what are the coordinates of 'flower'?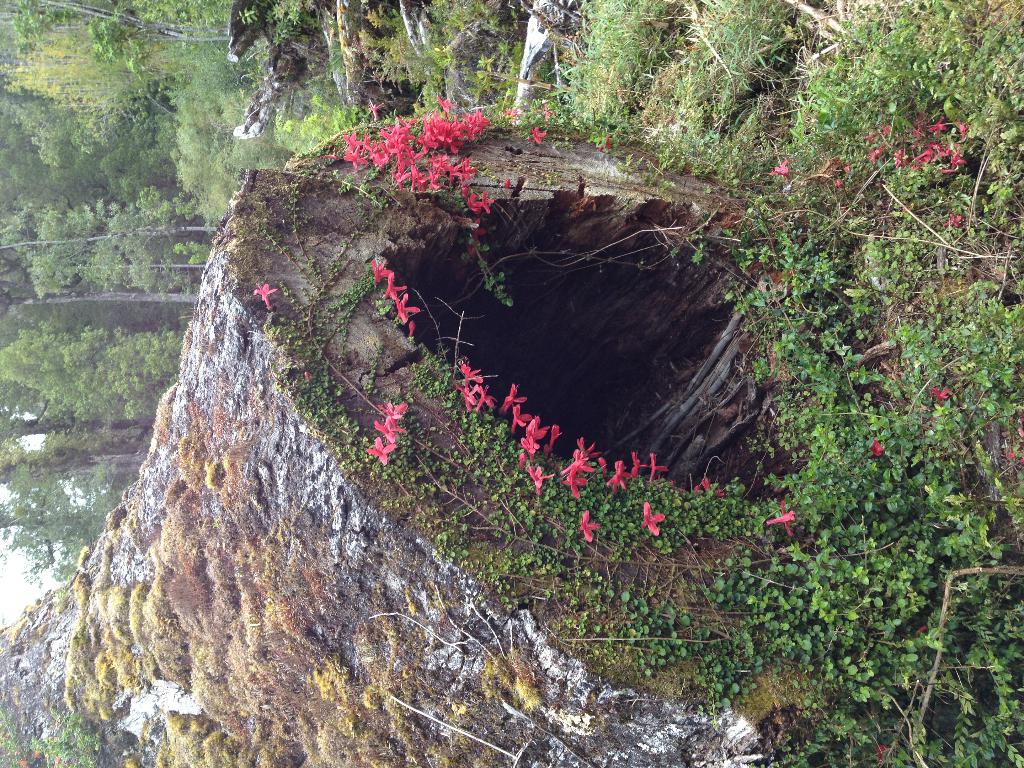
<bbox>375, 401, 410, 420</bbox>.
